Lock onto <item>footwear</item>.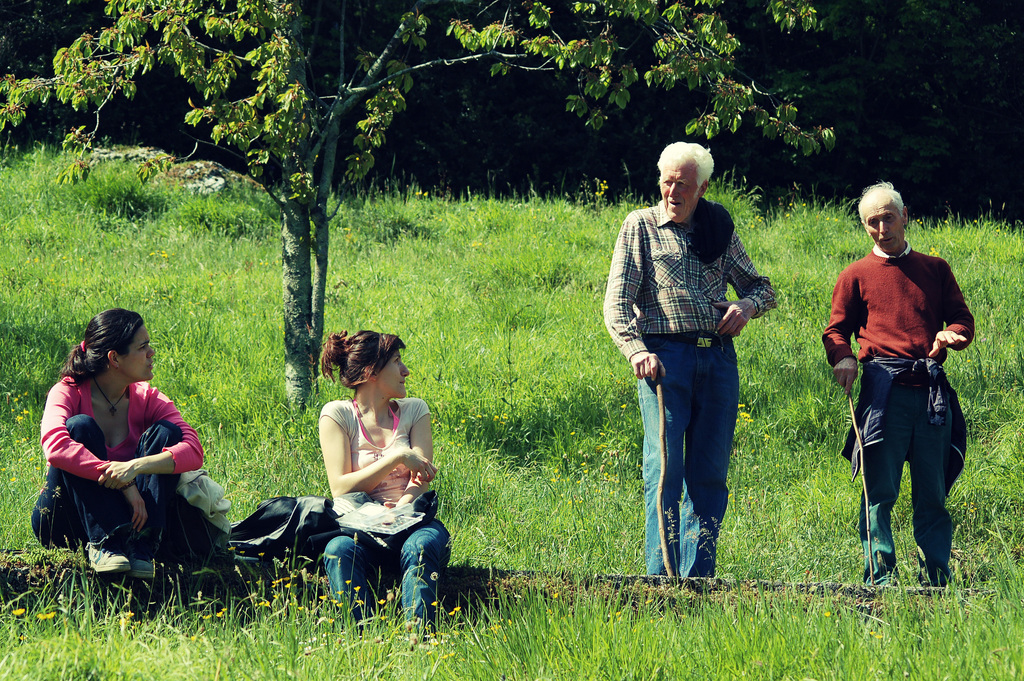
Locked: select_region(86, 546, 132, 570).
